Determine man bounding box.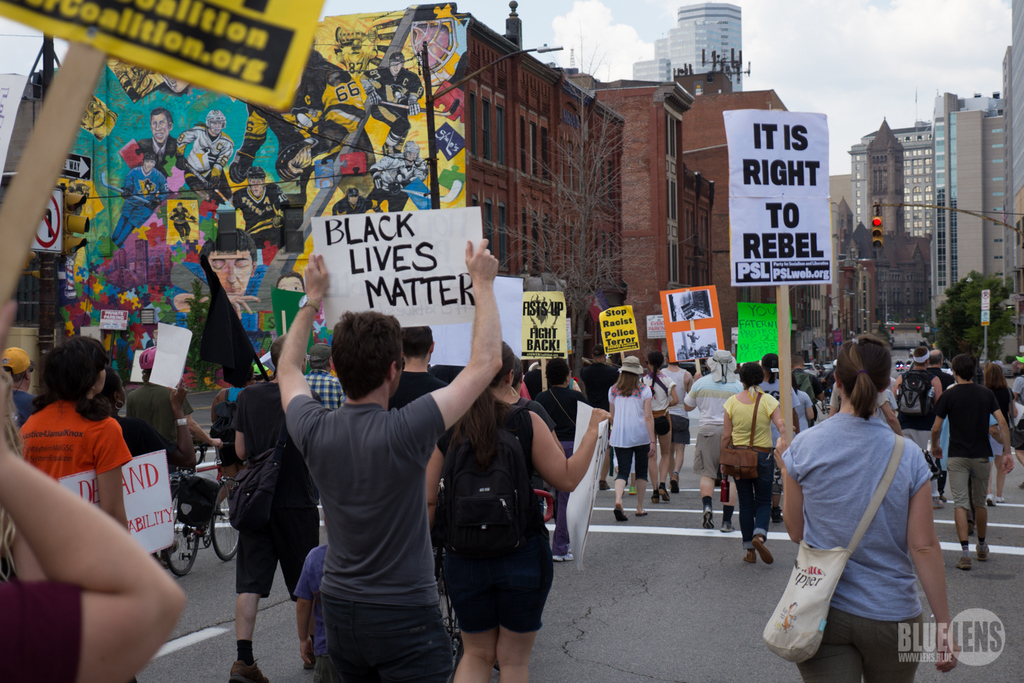
Determined: (left=176, top=112, right=237, bottom=209).
